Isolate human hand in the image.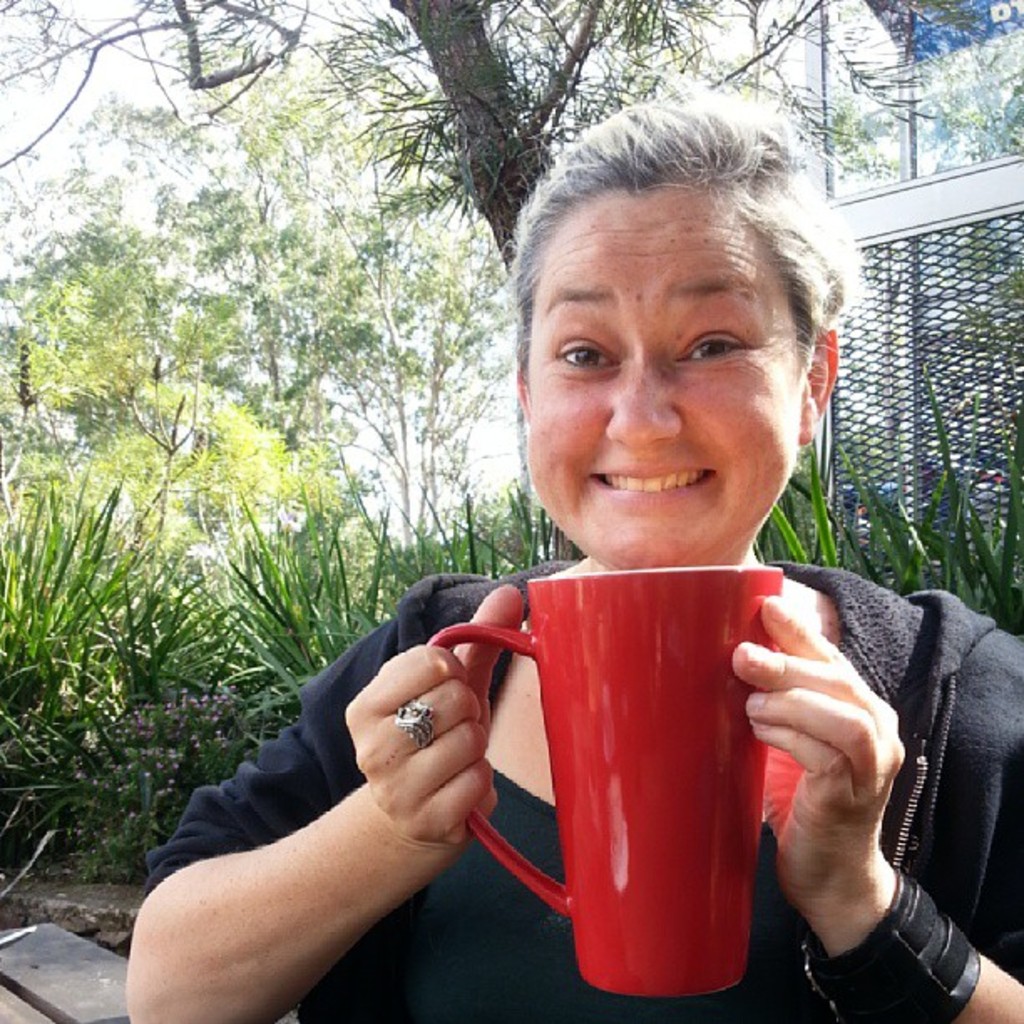
Isolated region: (left=745, top=569, right=915, bottom=950).
